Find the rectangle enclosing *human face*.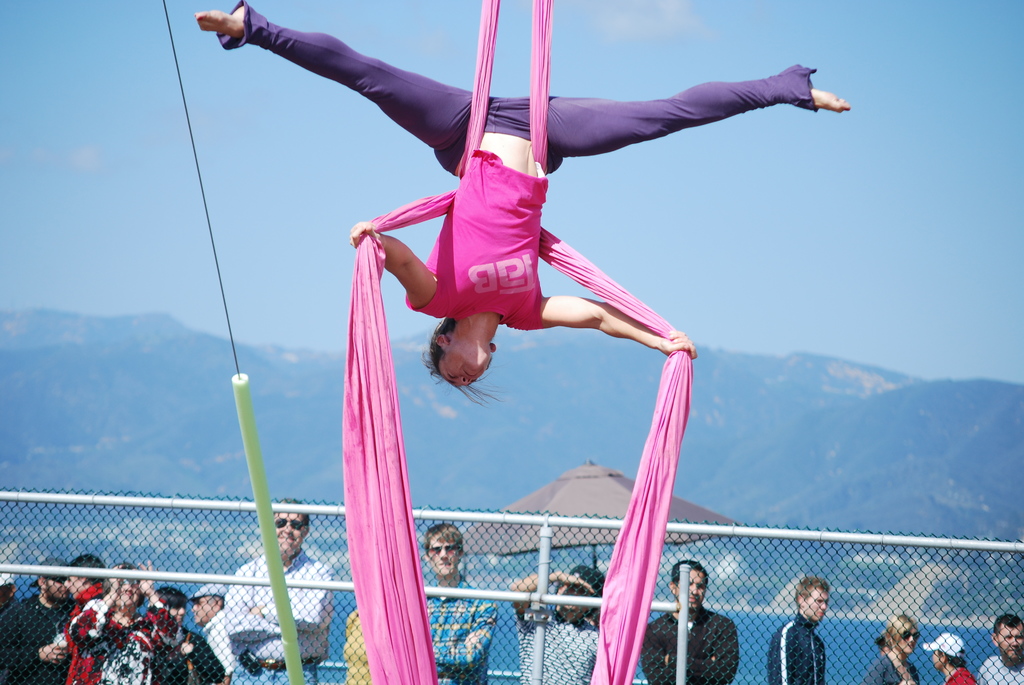
detection(45, 577, 65, 601).
